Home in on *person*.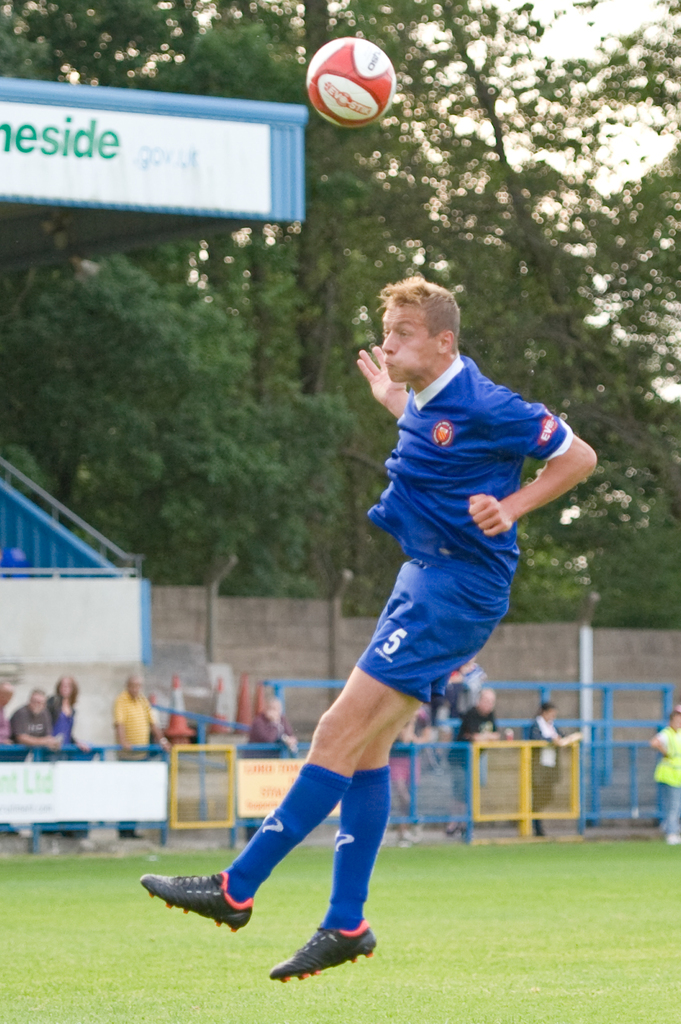
Homed in at bbox=(389, 706, 439, 853).
